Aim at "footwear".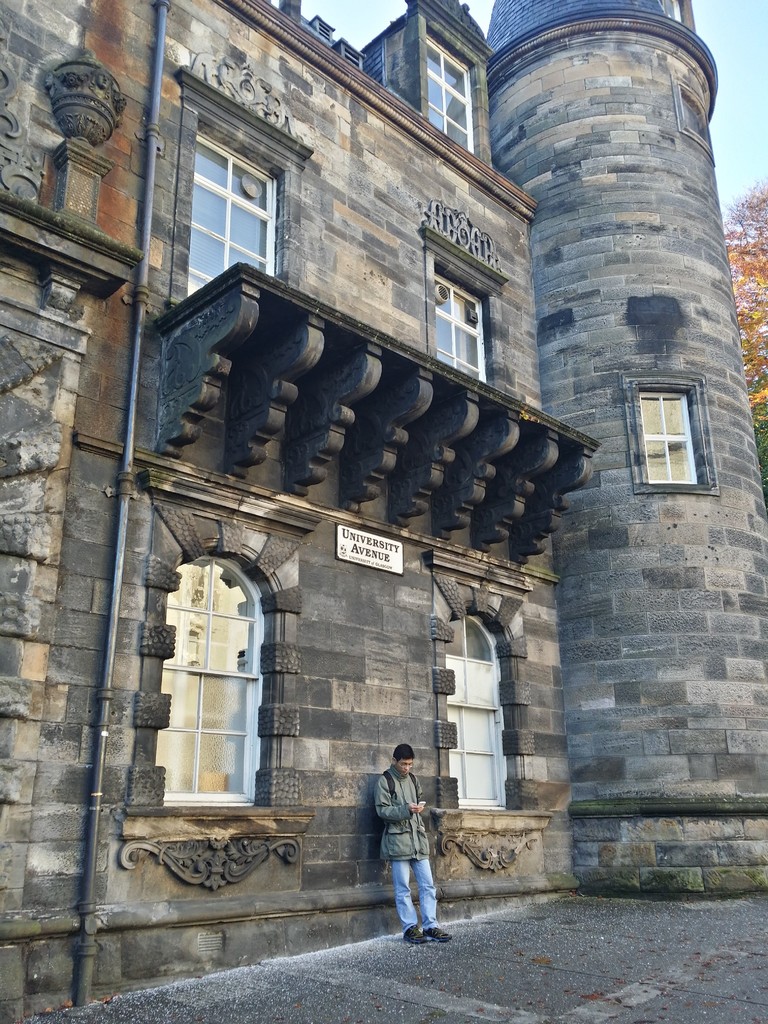
Aimed at <box>426,924,452,947</box>.
